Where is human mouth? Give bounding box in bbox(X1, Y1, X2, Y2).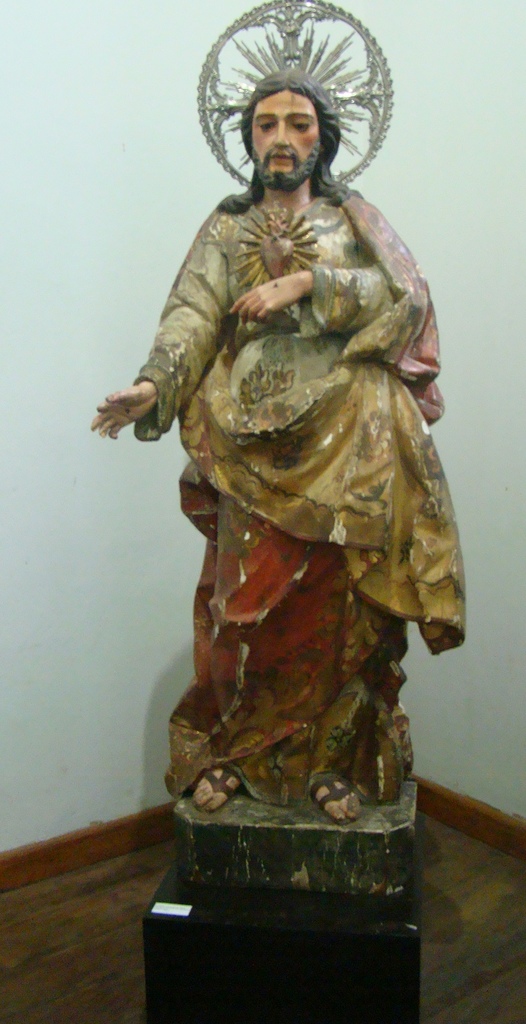
bbox(271, 156, 292, 164).
